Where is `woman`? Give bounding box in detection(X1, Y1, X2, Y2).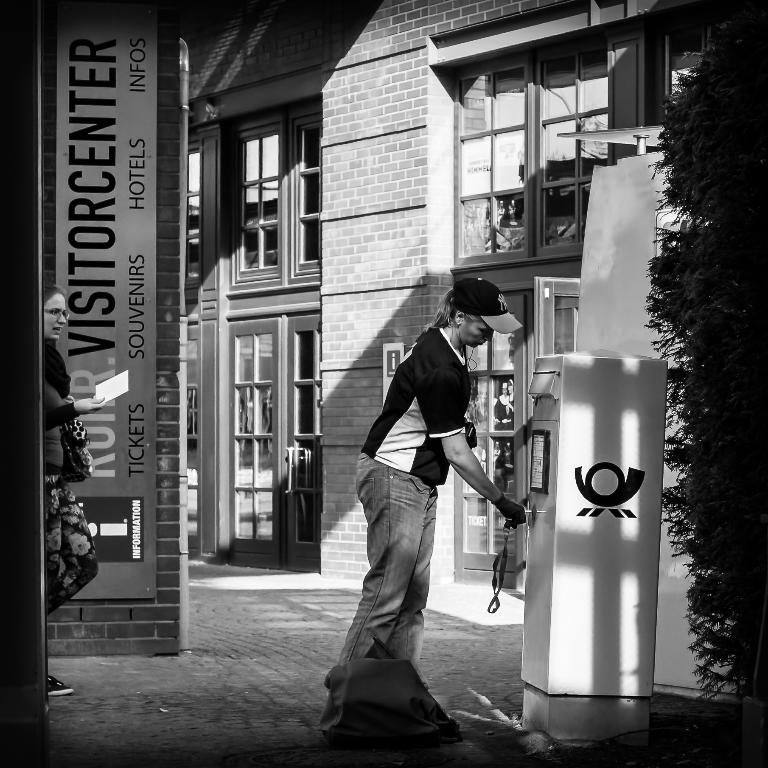
detection(41, 282, 103, 704).
